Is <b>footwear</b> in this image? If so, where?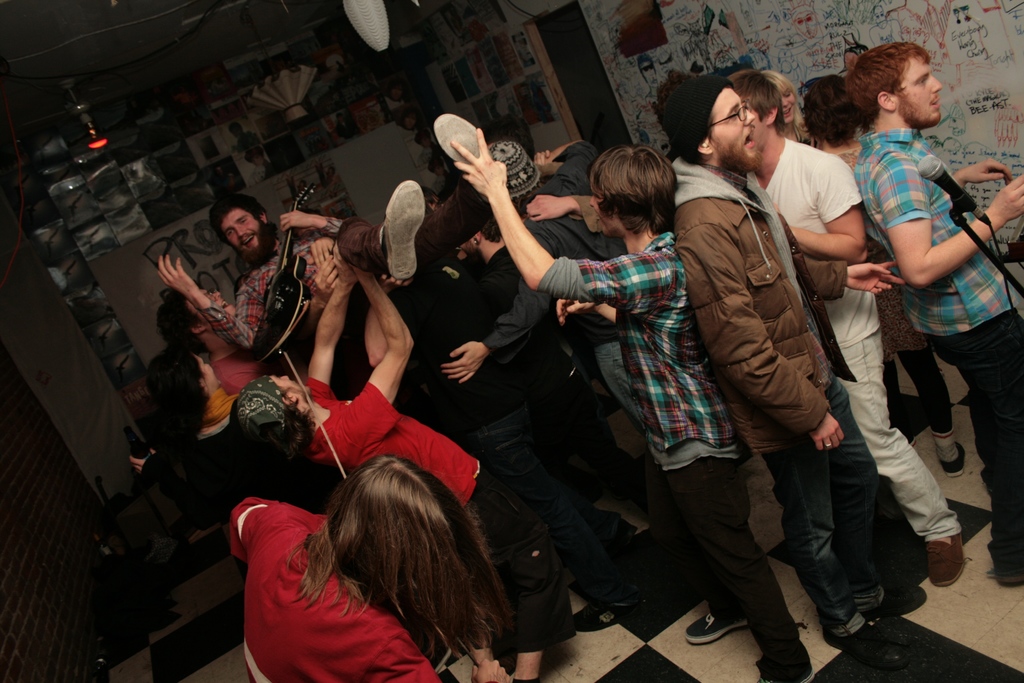
Yes, at 842 577 947 618.
